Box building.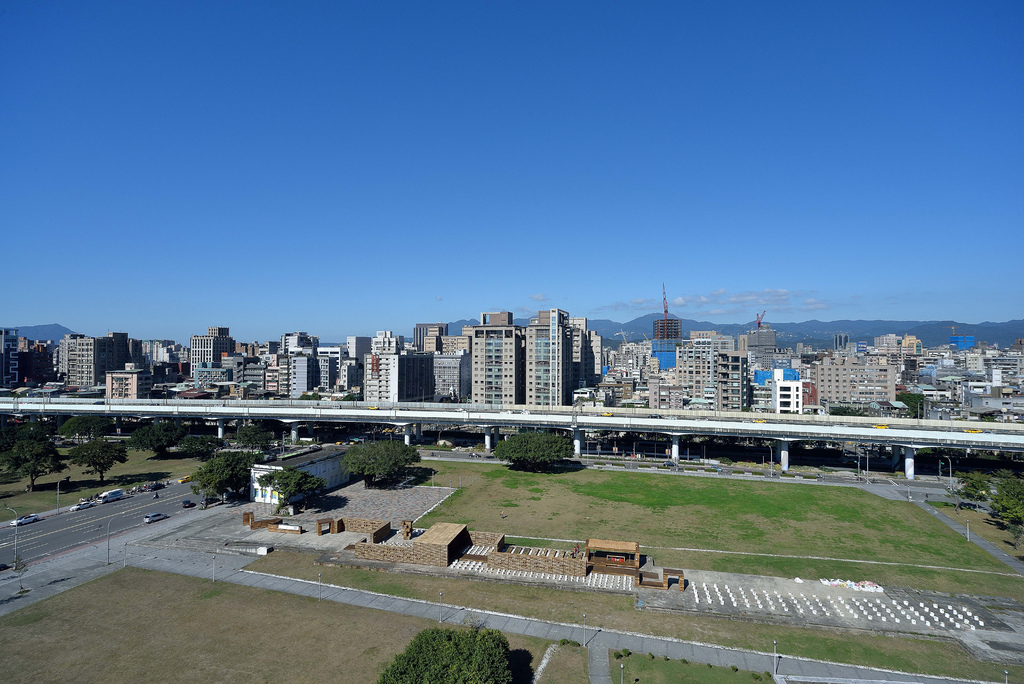
<region>527, 311, 573, 406</region>.
